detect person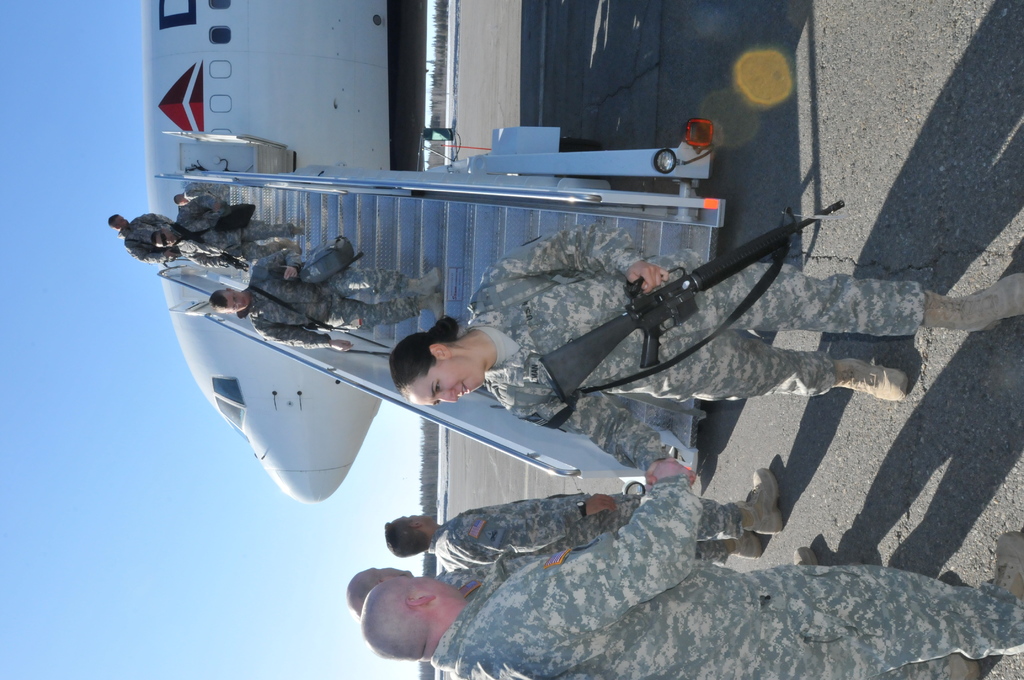
x1=376, y1=465, x2=778, y2=579
